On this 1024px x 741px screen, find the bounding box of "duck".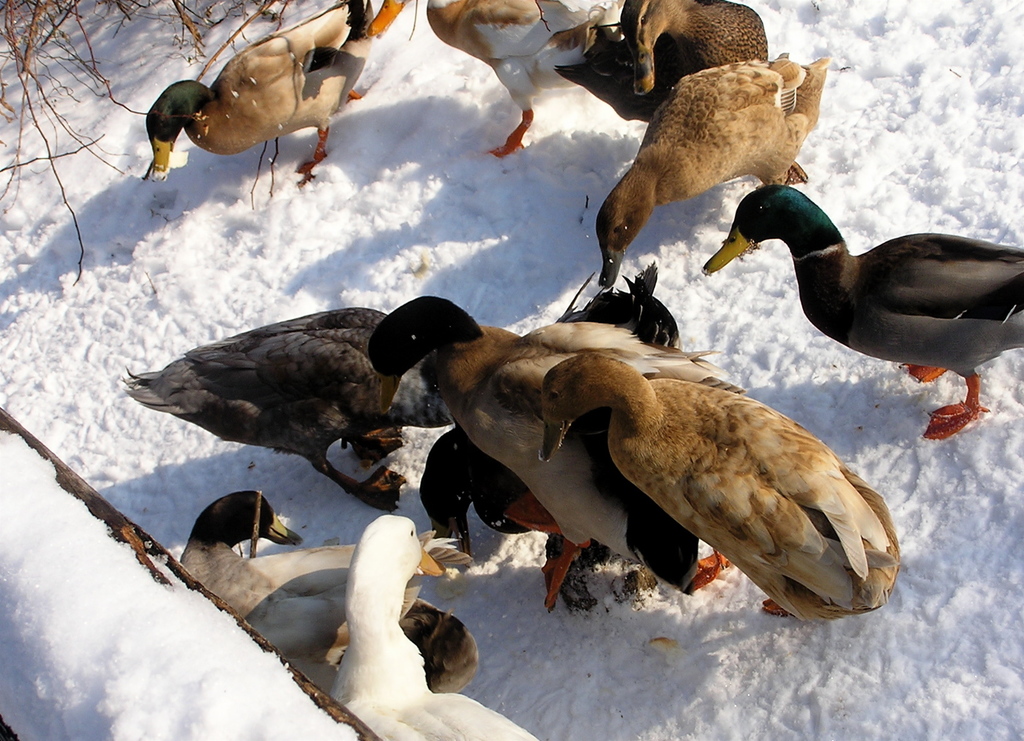
Bounding box: rect(114, 291, 478, 515).
